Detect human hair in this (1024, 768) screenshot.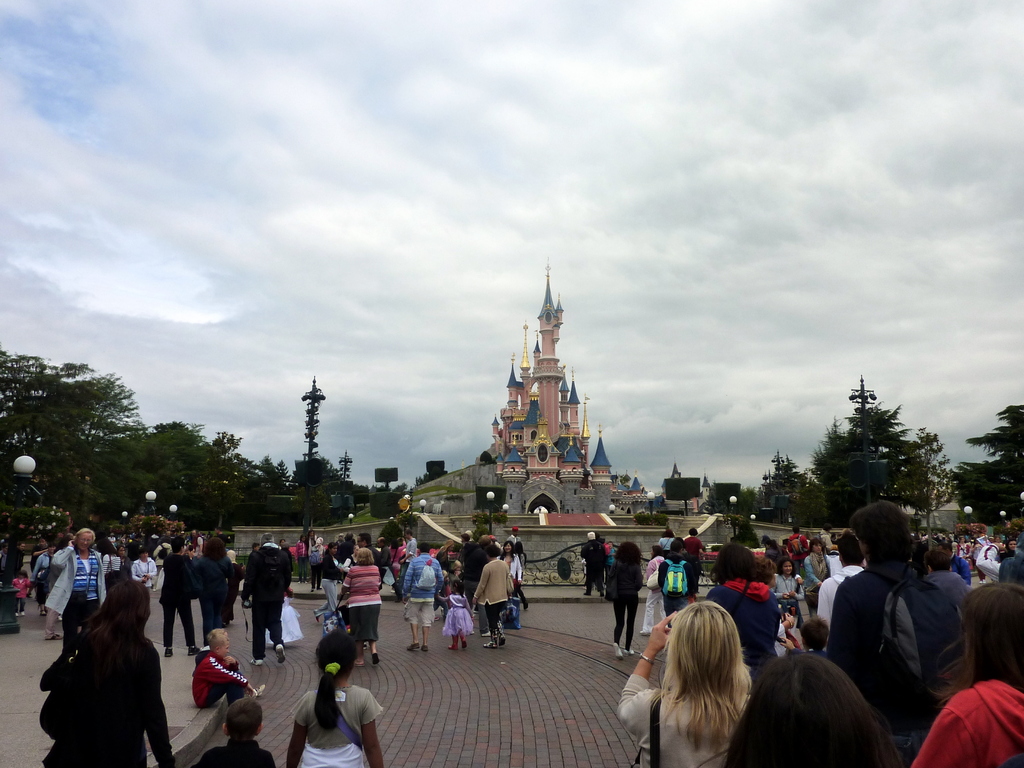
Detection: <bbox>721, 651, 905, 767</bbox>.
